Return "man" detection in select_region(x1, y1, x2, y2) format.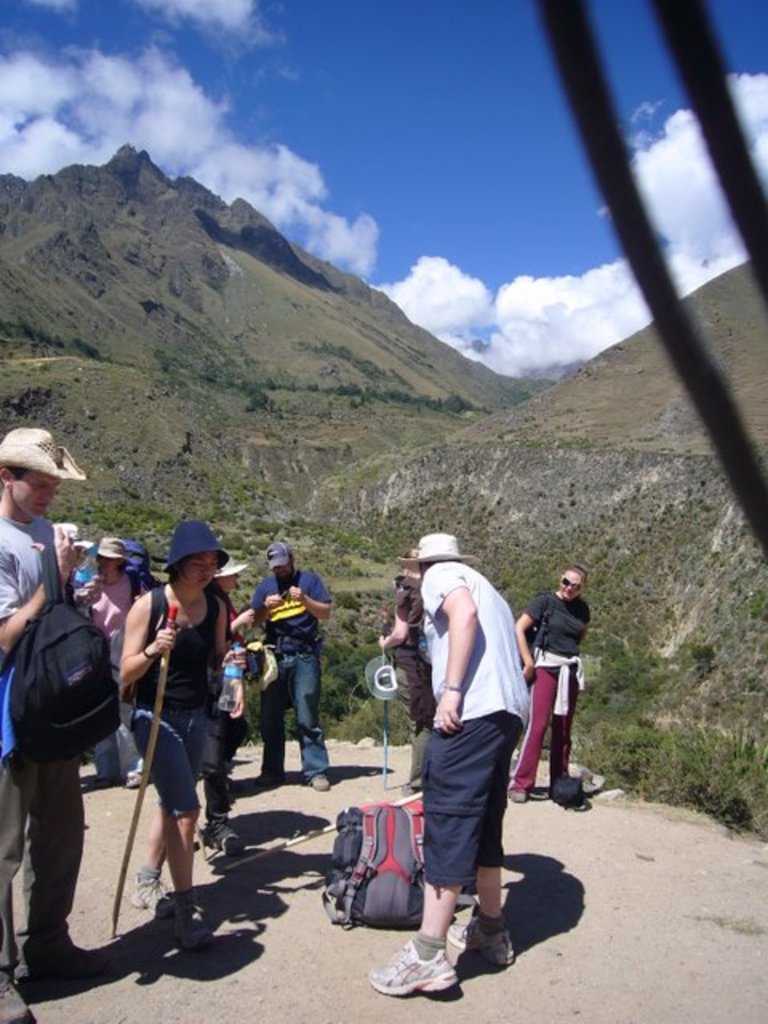
select_region(0, 421, 101, 1022).
